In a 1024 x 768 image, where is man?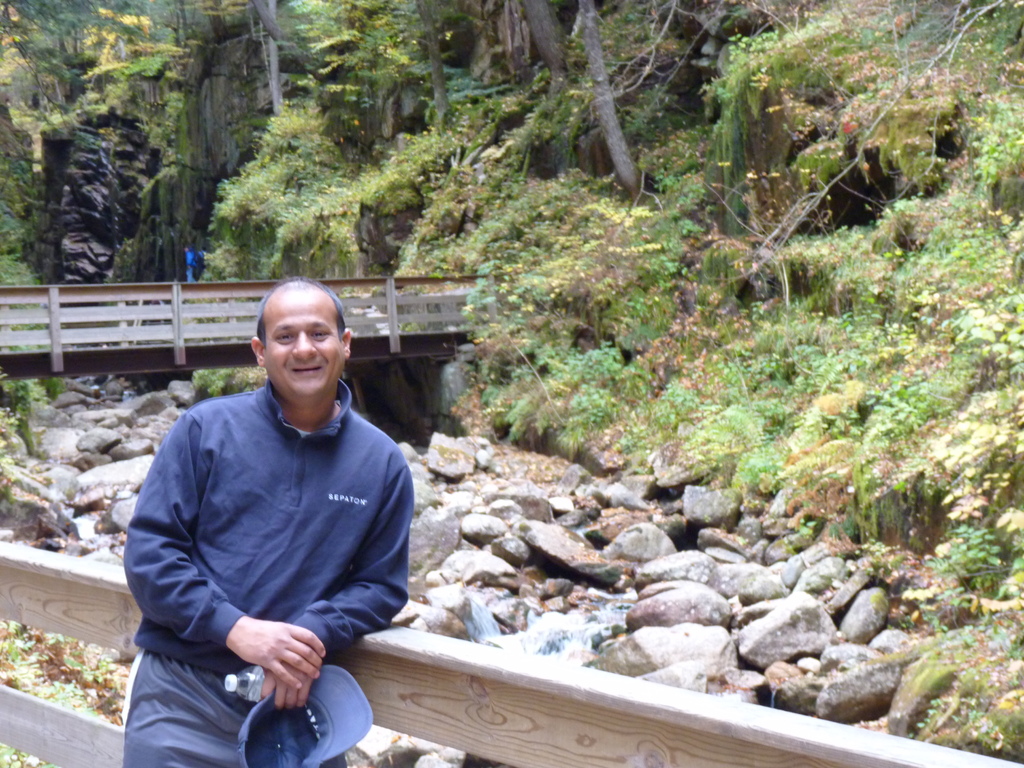
bbox(116, 273, 412, 767).
